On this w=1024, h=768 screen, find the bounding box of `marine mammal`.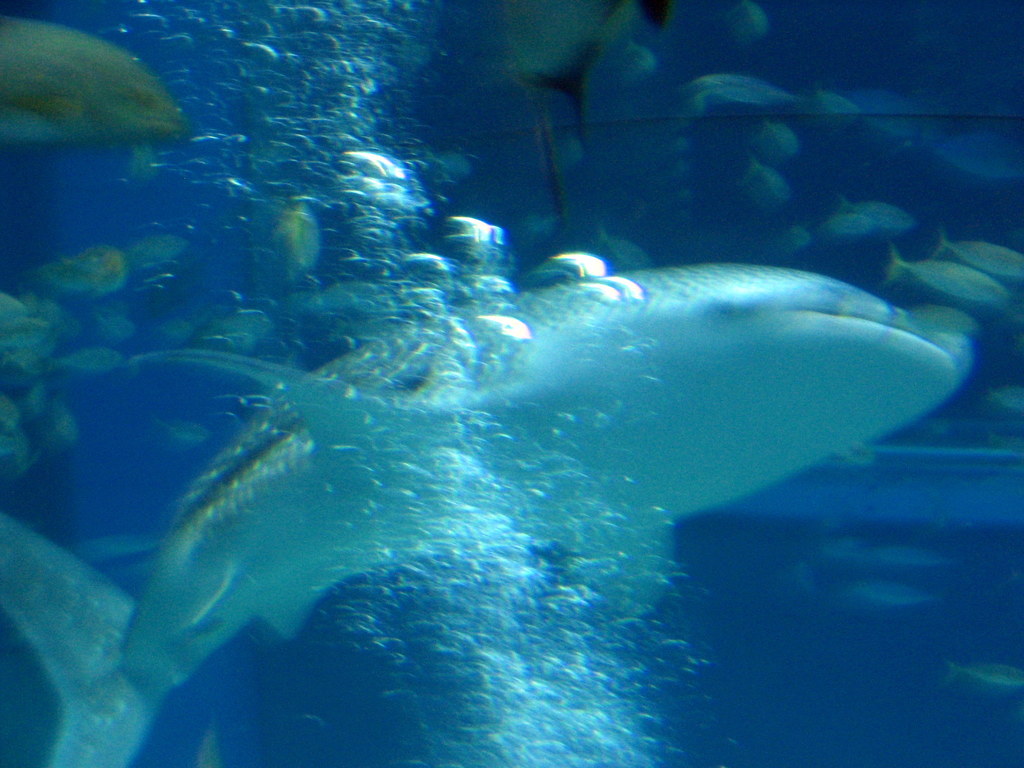
Bounding box: [0, 12, 198, 145].
